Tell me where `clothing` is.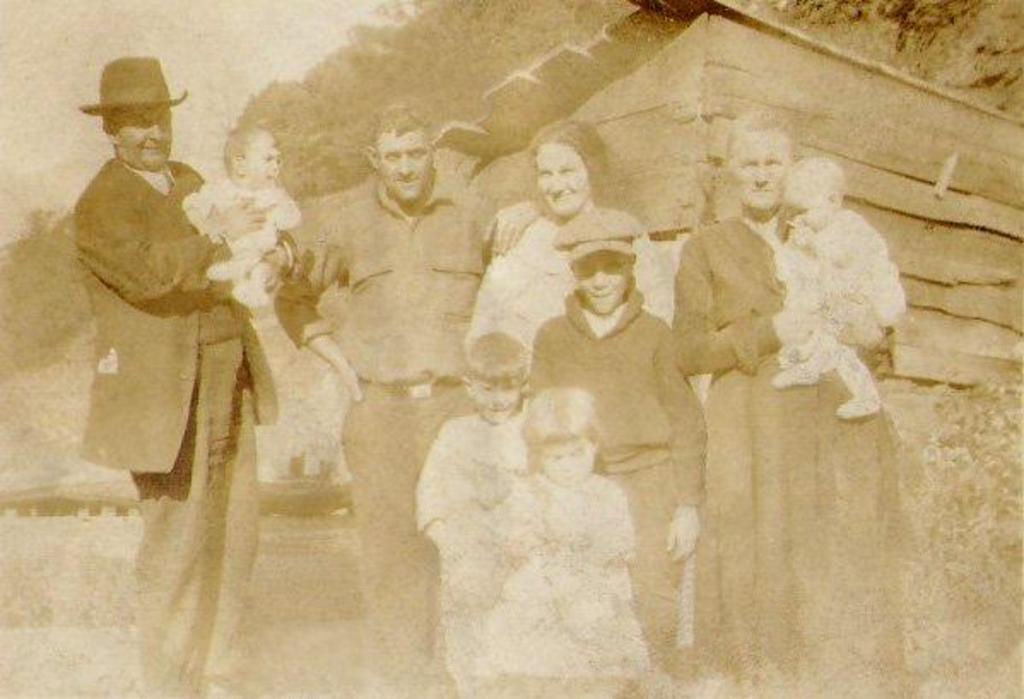
`clothing` is at detection(809, 219, 899, 316).
